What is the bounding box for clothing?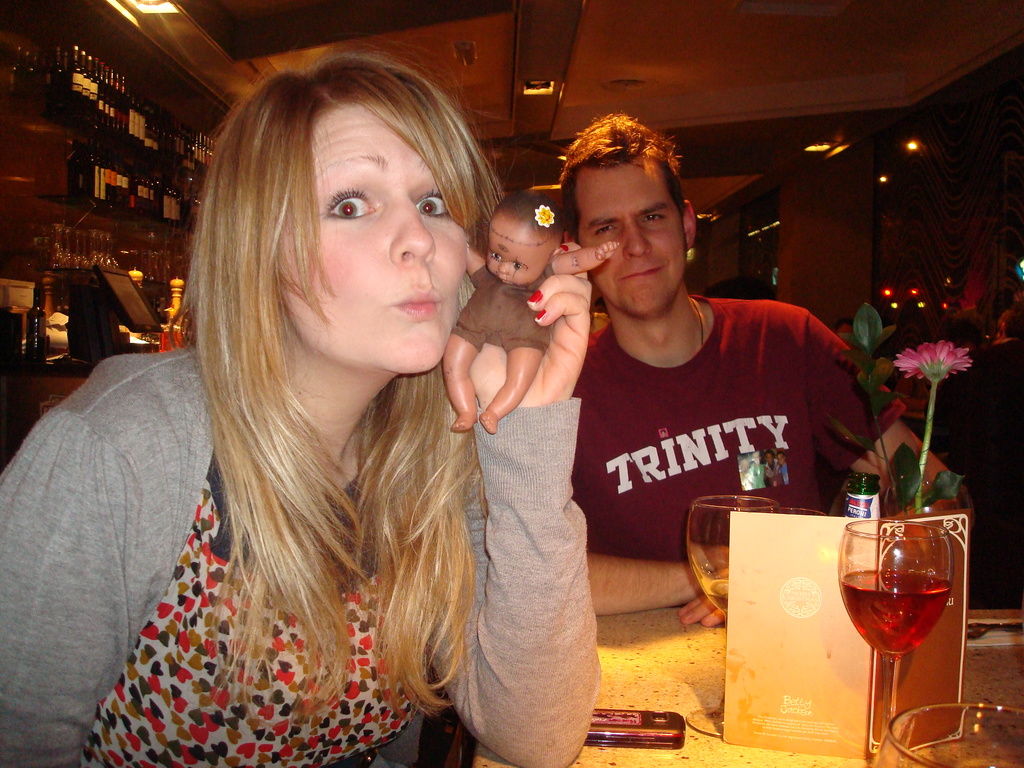
(x1=924, y1=337, x2=1023, y2=474).
